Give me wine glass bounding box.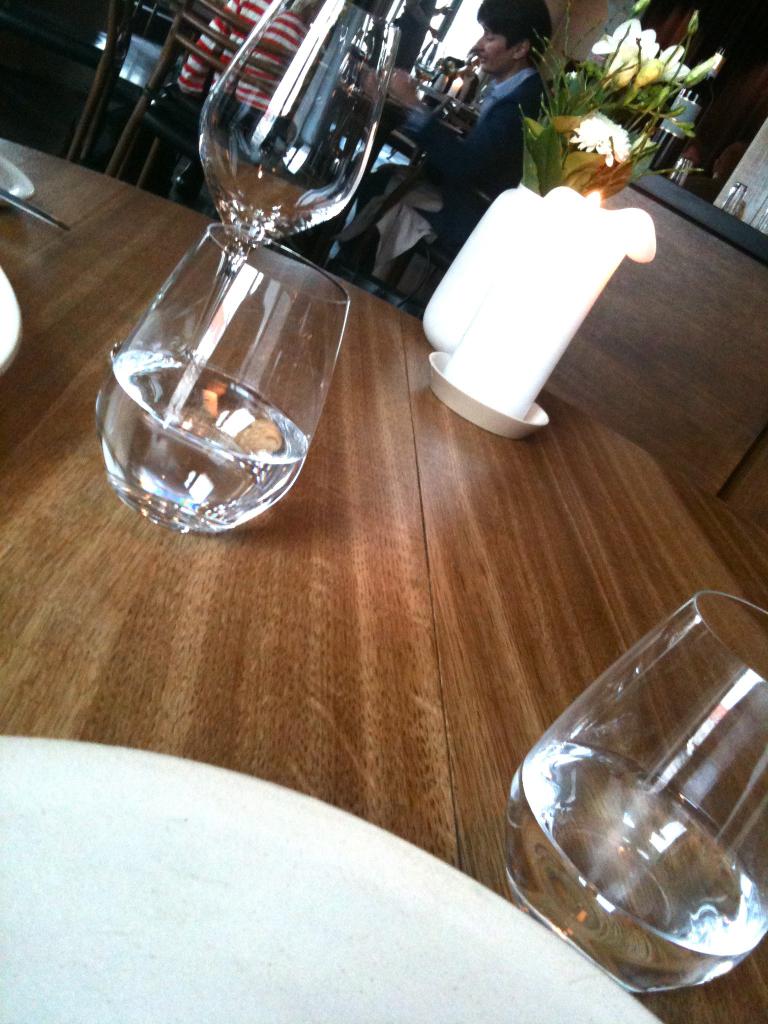
[left=188, top=0, right=403, bottom=347].
